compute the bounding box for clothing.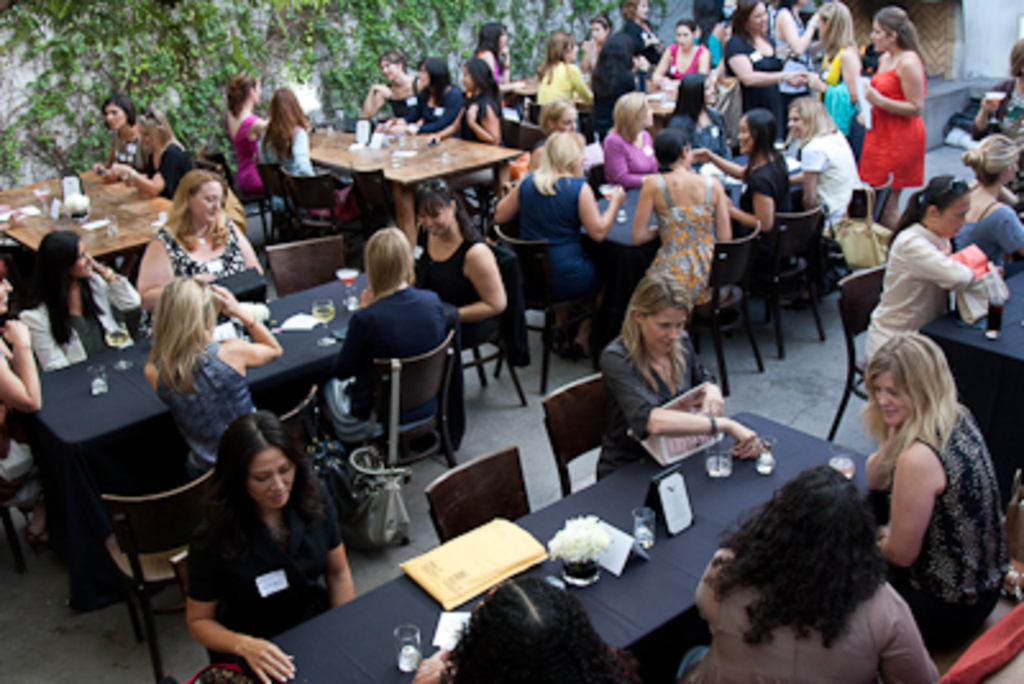
<box>668,110,730,167</box>.
